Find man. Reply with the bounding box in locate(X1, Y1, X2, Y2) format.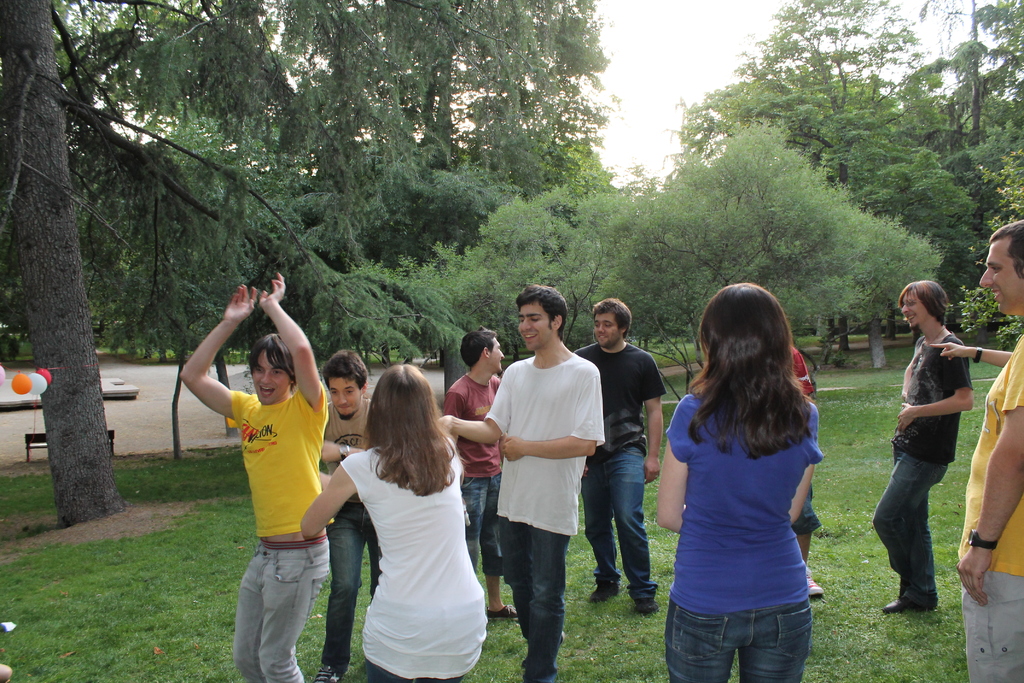
locate(572, 295, 666, 614).
